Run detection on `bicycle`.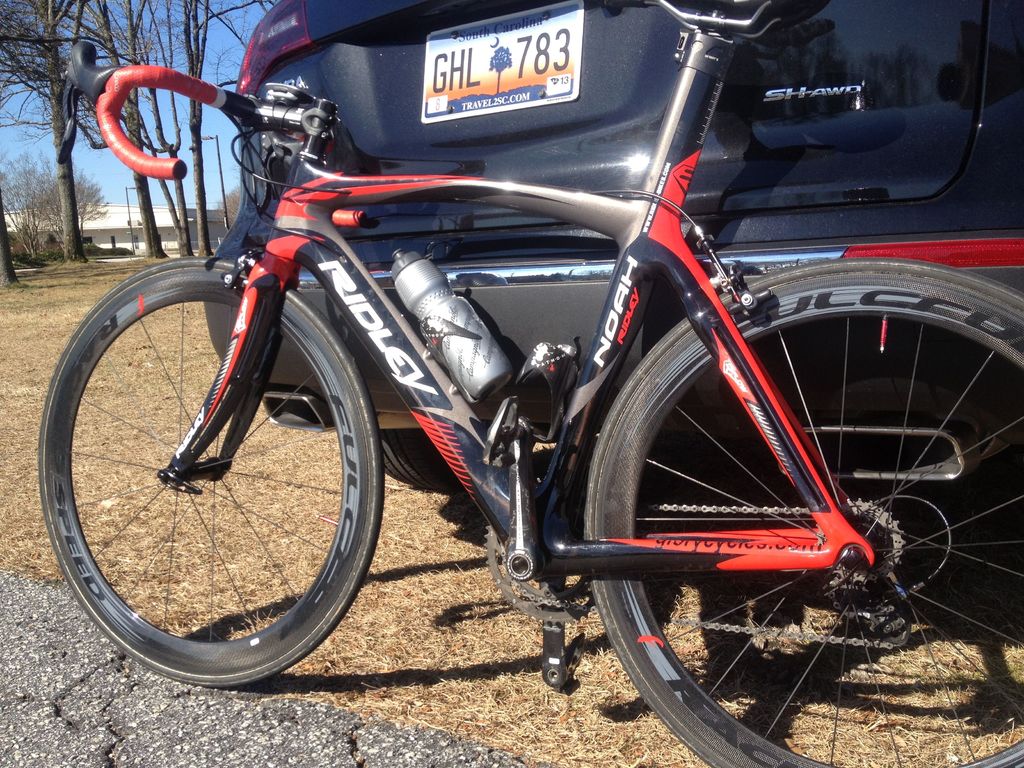
Result: box=[44, 0, 972, 729].
